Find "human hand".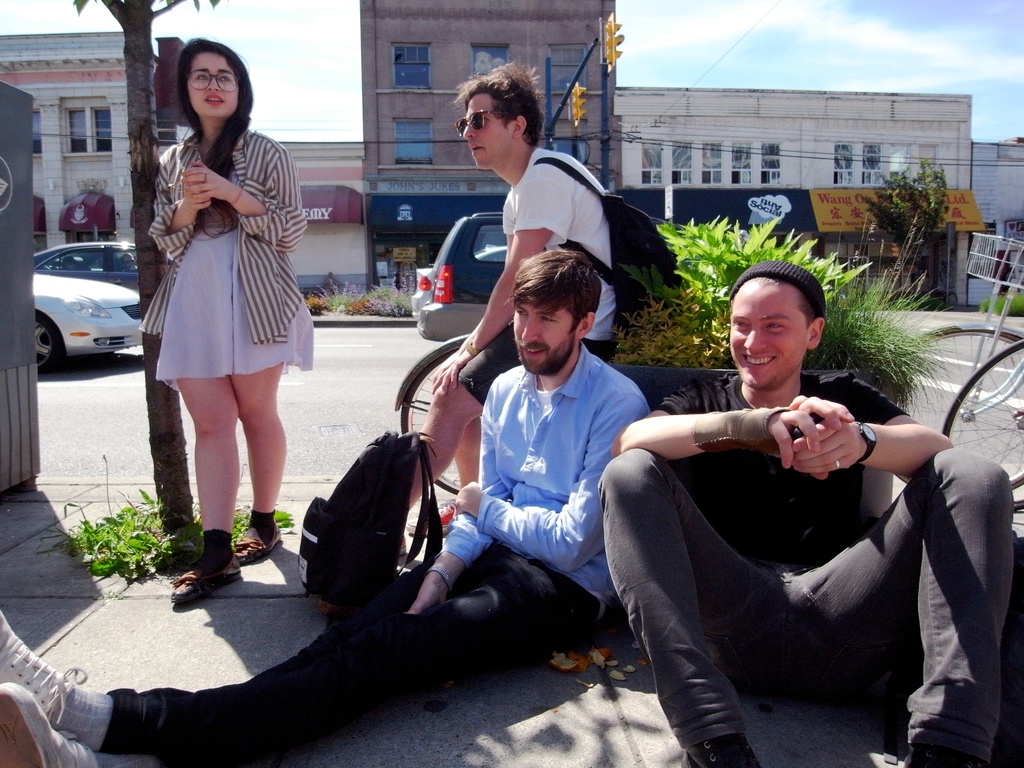
x1=406 y1=580 x2=447 y2=616.
